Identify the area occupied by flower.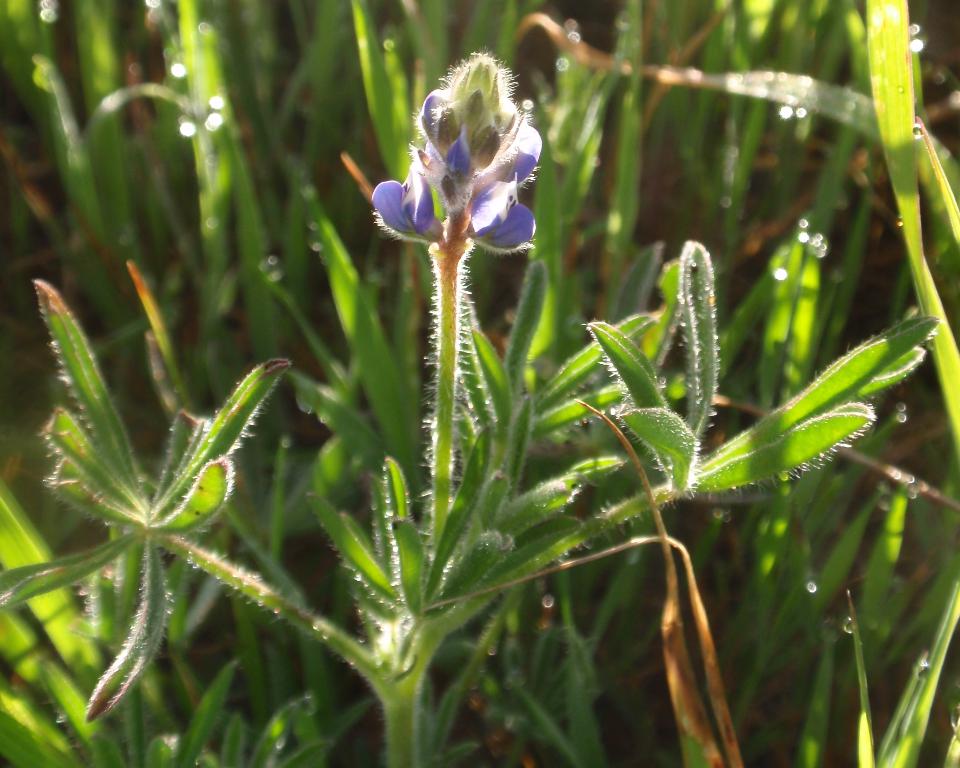
Area: box=[371, 40, 545, 282].
